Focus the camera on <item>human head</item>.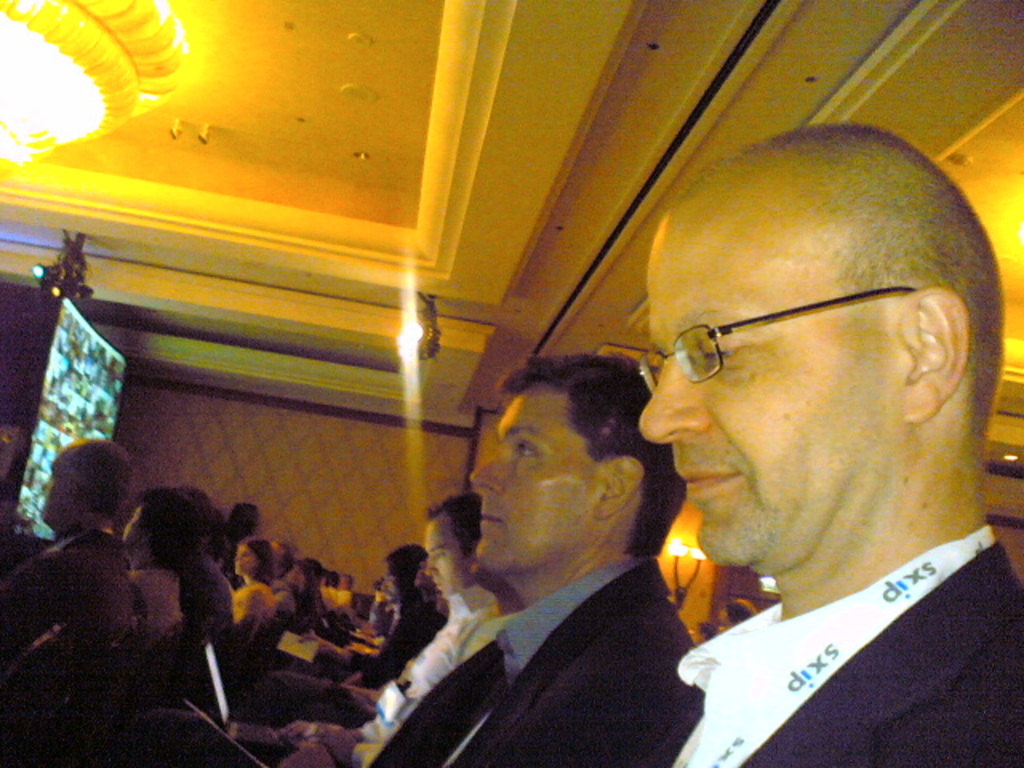
Focus region: (688,622,712,646).
